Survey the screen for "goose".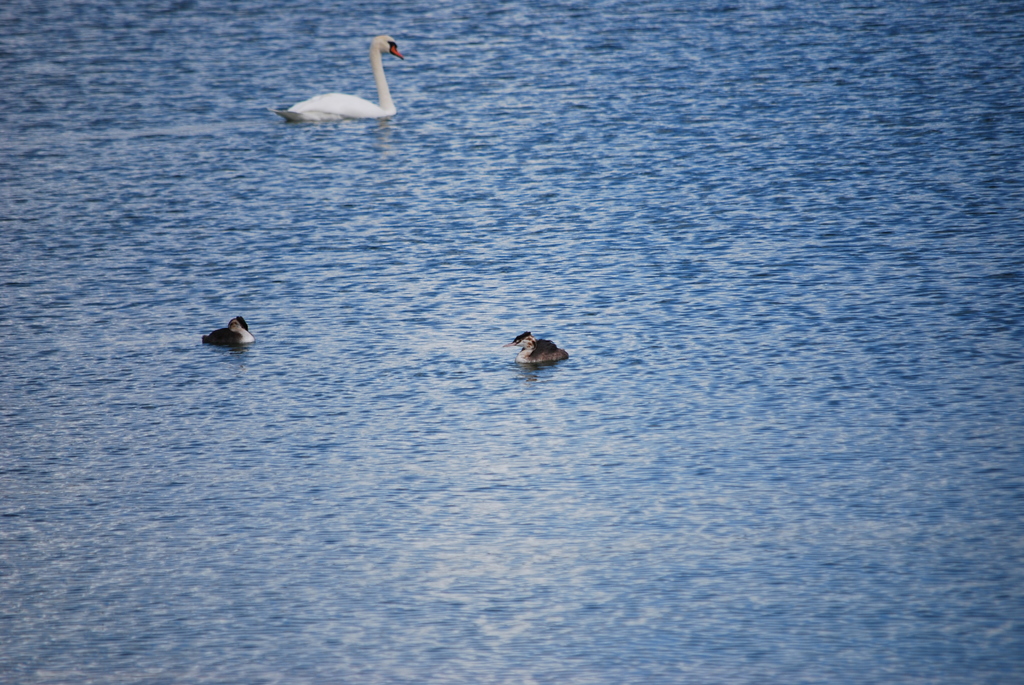
Survey found: bbox=(276, 30, 407, 123).
